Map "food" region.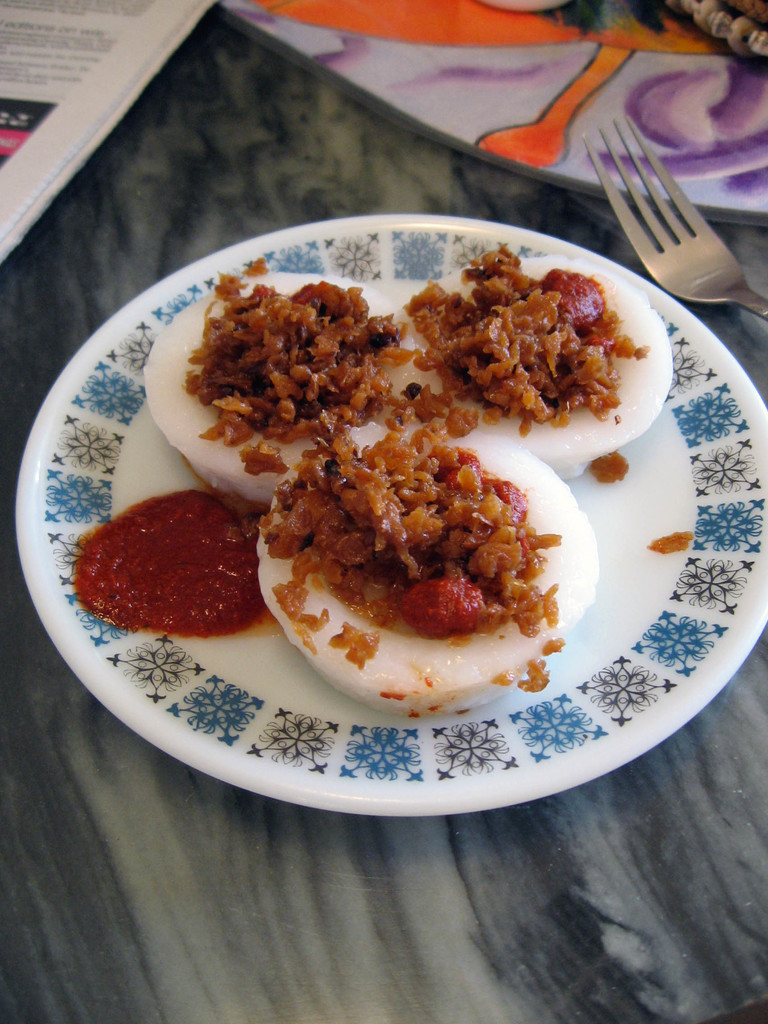
Mapped to pyautogui.locateOnScreen(69, 484, 269, 636).
